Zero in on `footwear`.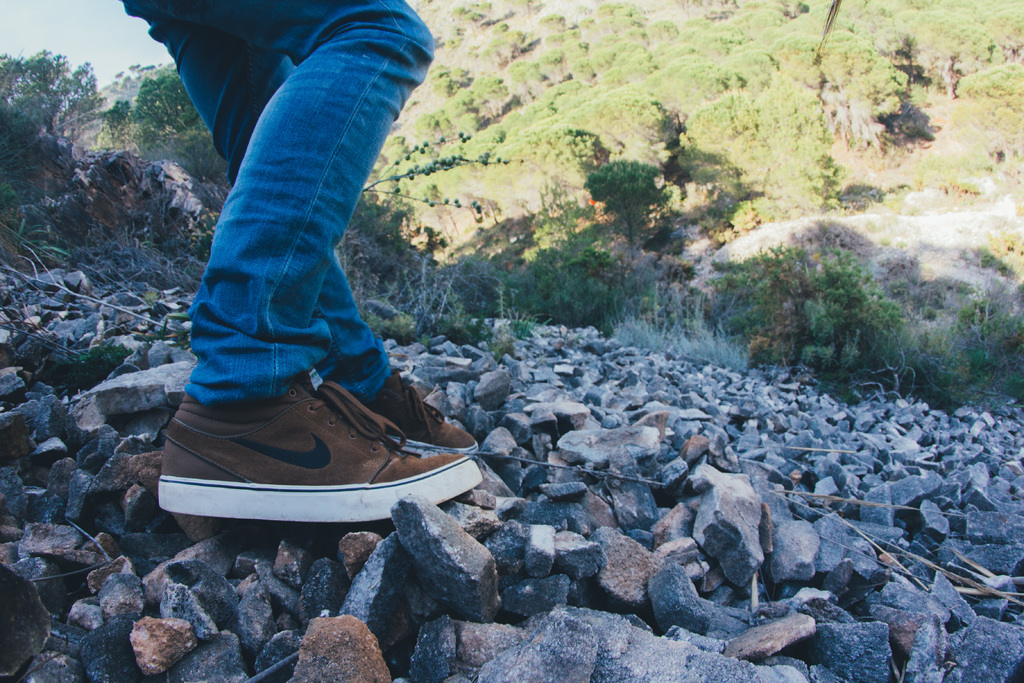
Zeroed in: pyautogui.locateOnScreen(364, 366, 480, 456).
